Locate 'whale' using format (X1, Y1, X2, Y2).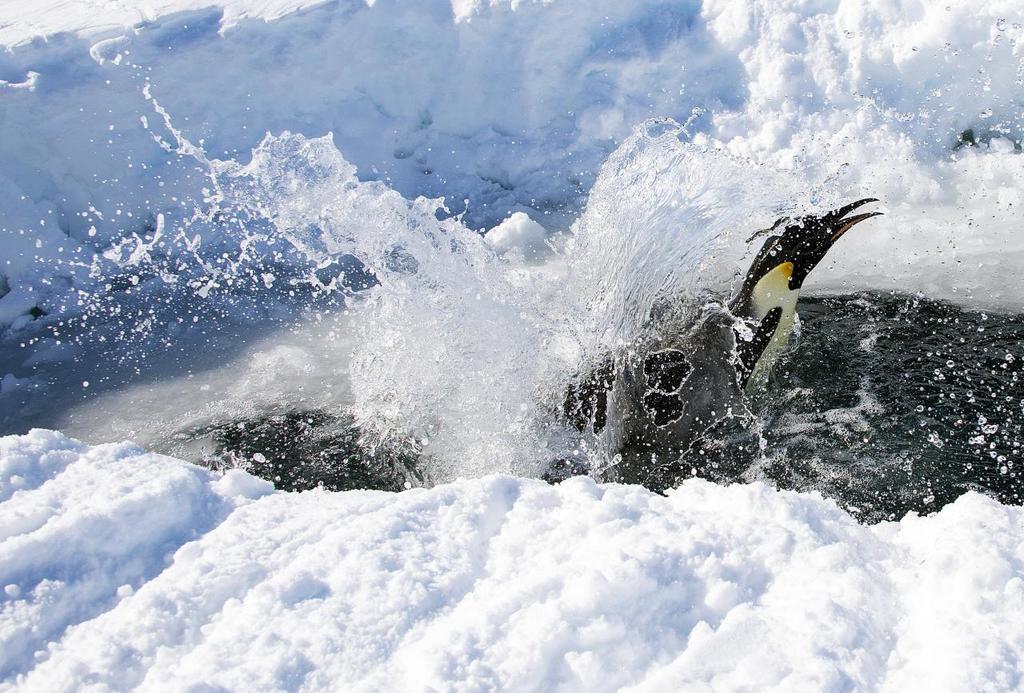
(721, 183, 882, 411).
